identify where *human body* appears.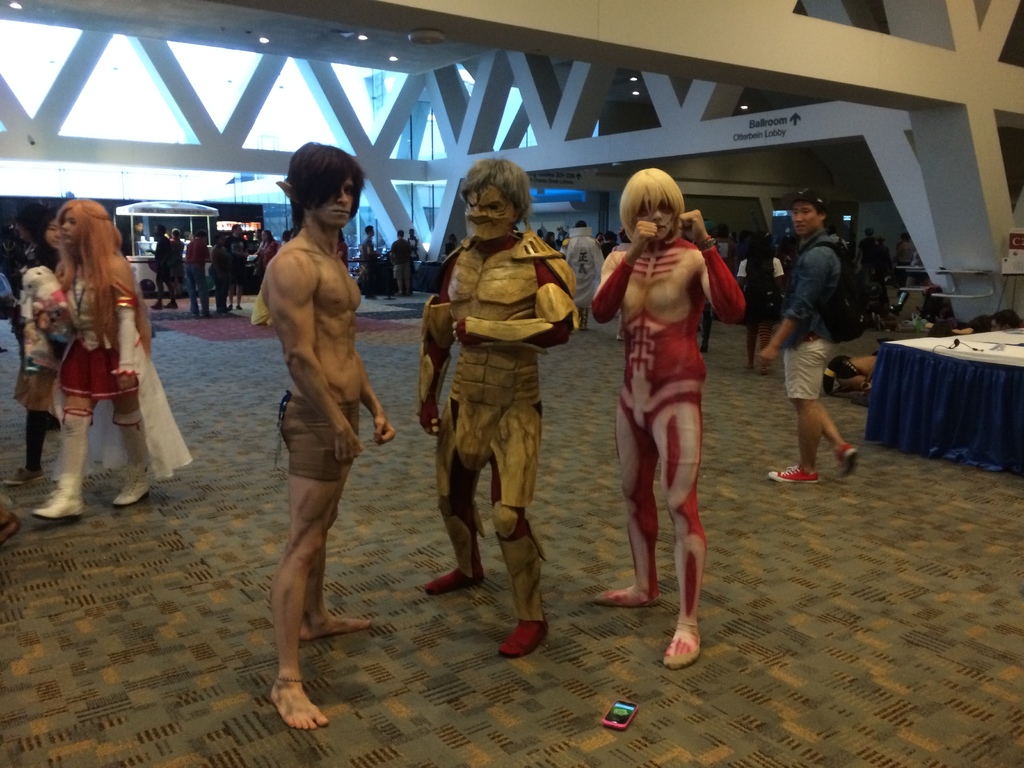
Appears at 279 227 289 244.
